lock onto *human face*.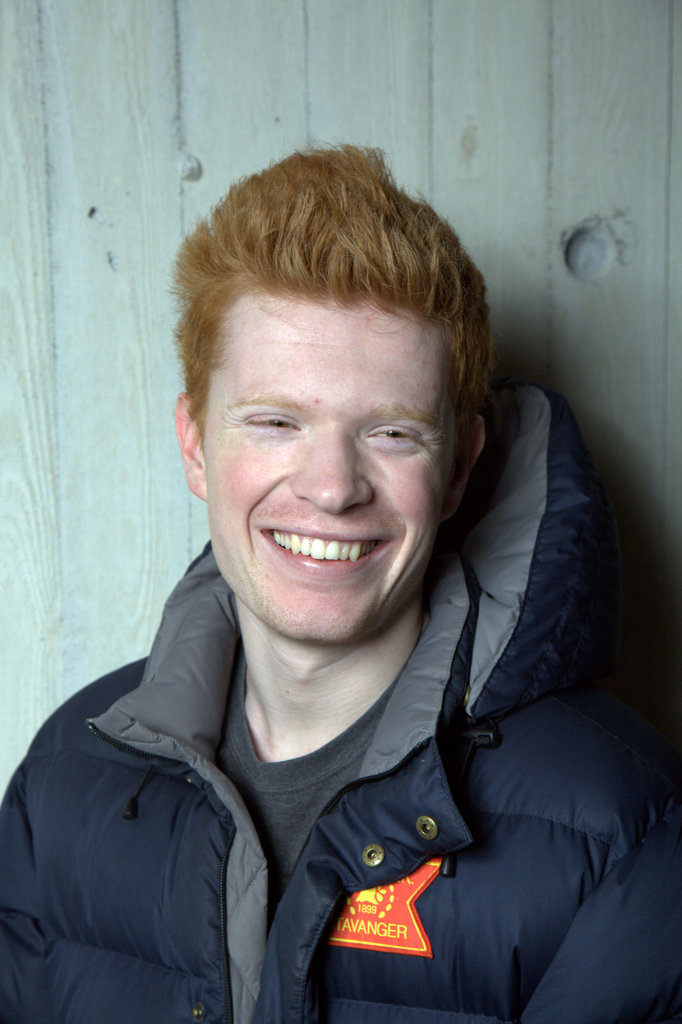
Locked: 204, 294, 456, 644.
